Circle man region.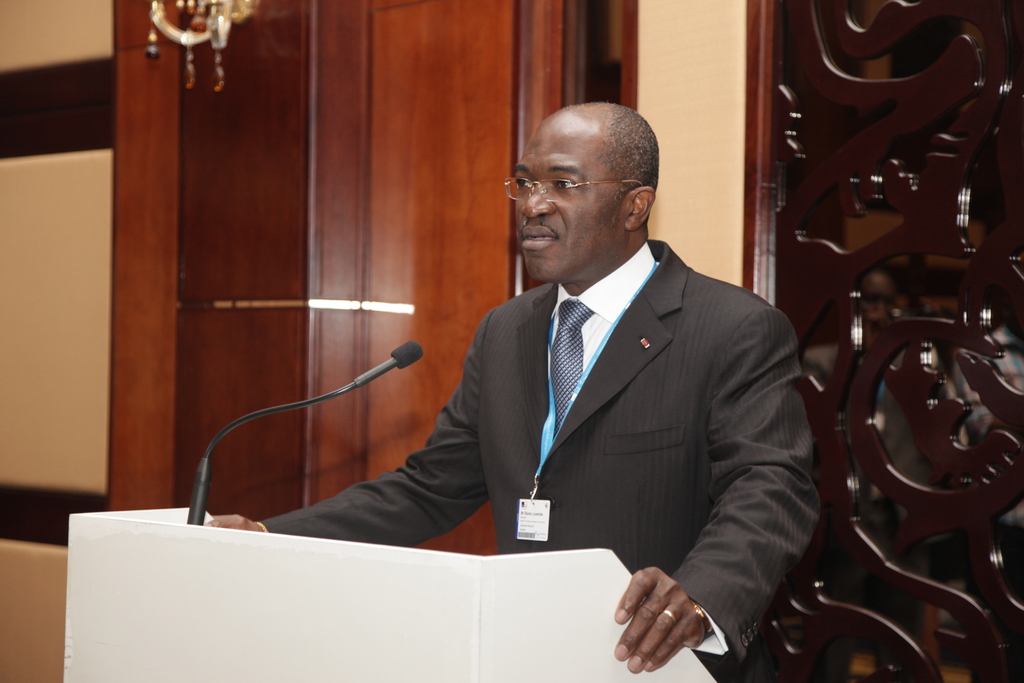
Region: box(202, 100, 822, 677).
